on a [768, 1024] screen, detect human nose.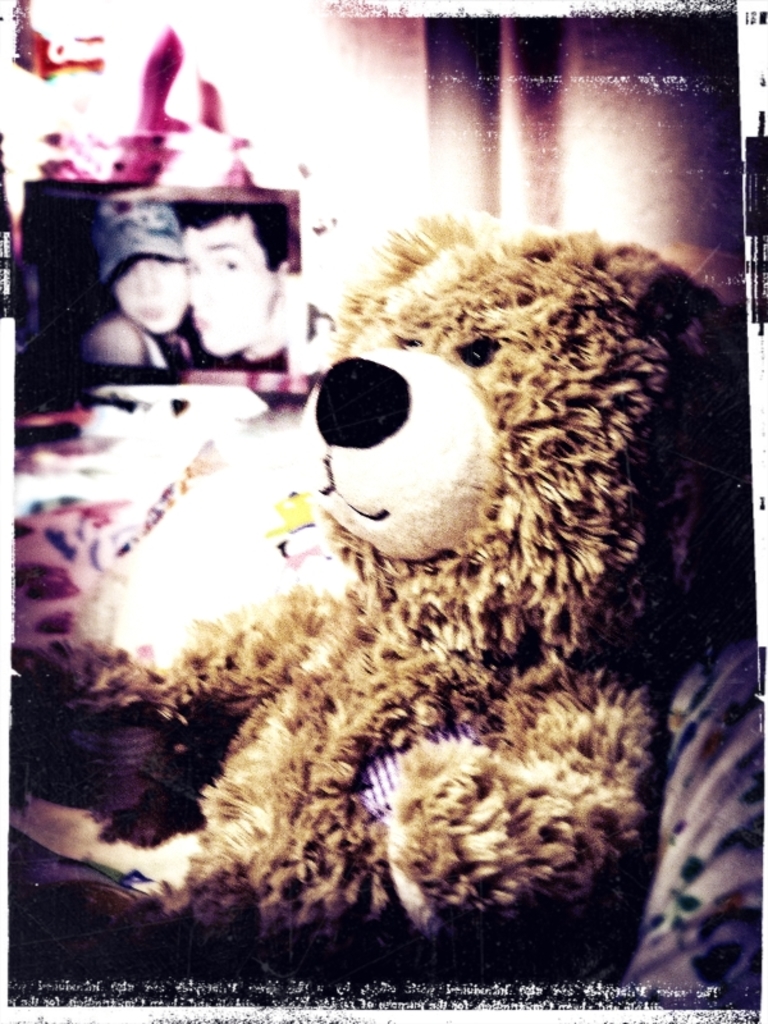
region(192, 268, 212, 294).
